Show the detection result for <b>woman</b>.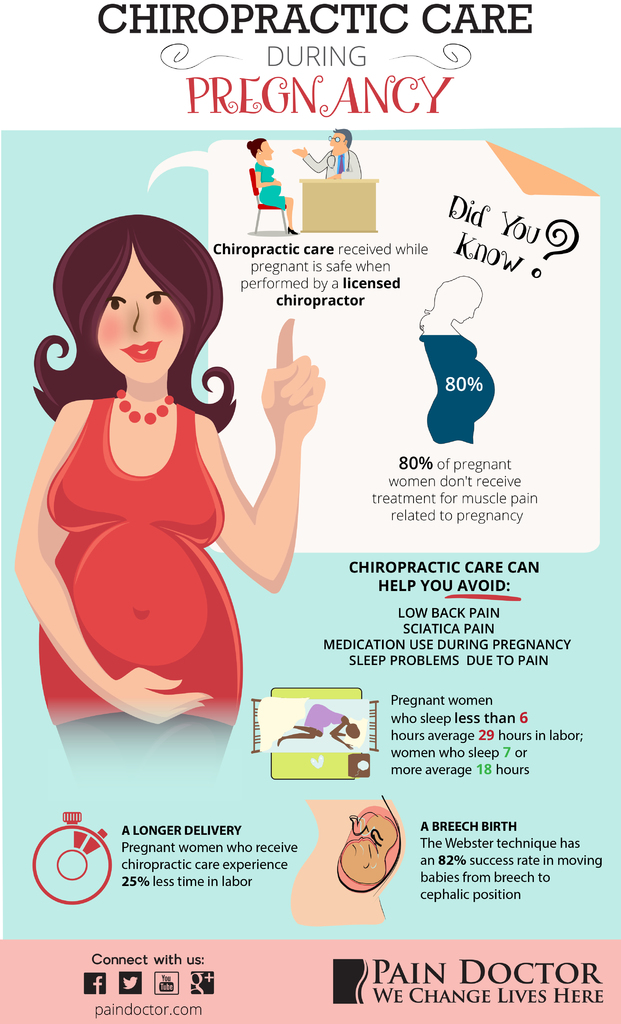
{"x1": 51, "y1": 227, "x2": 364, "y2": 833}.
